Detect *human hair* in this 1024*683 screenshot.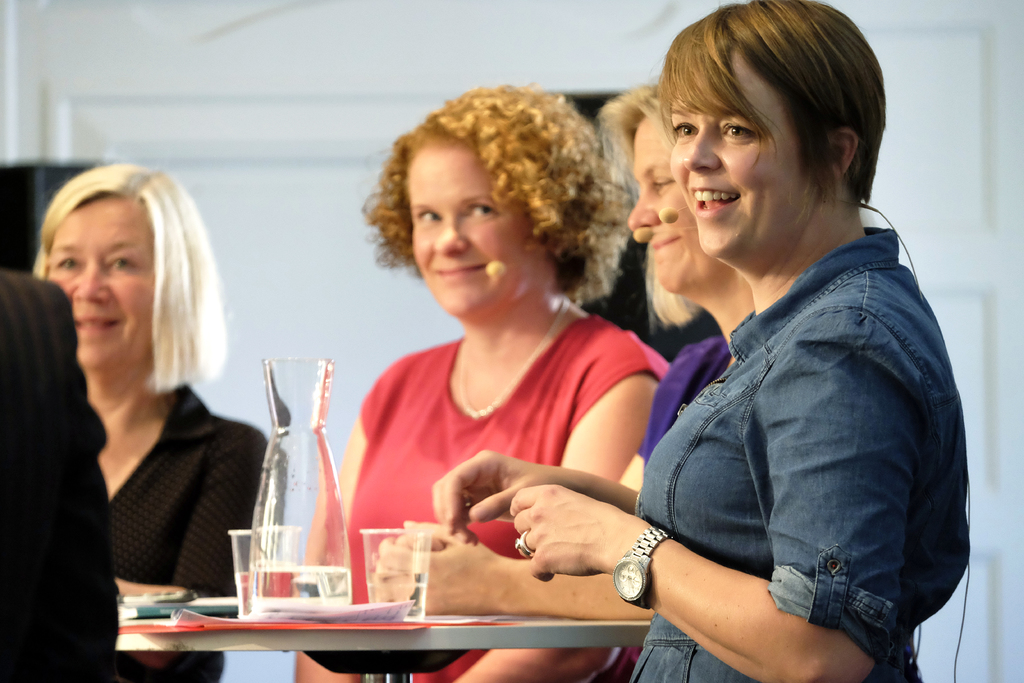
Detection: (x1=365, y1=78, x2=623, y2=350).
